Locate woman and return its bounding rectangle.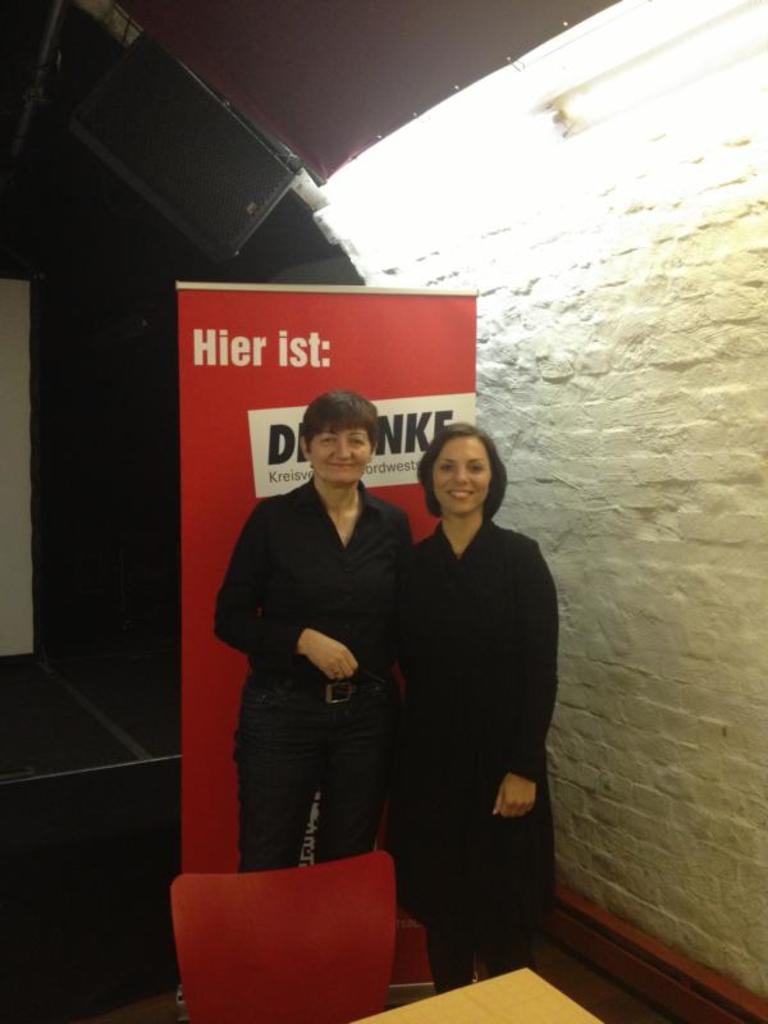
[left=209, top=390, right=406, bottom=872].
